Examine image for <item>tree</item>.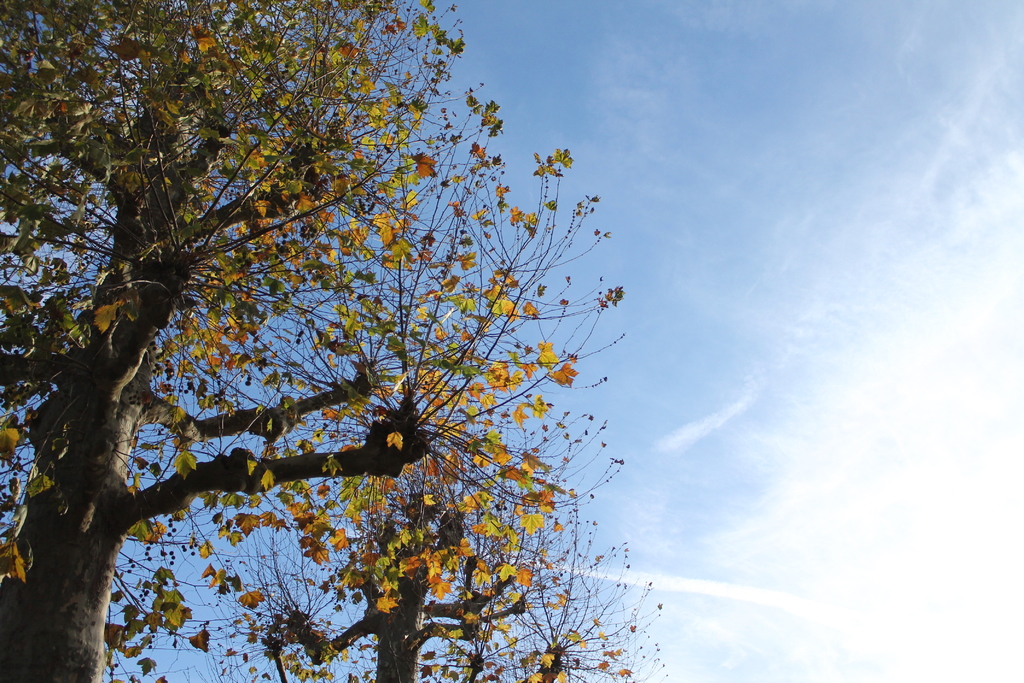
Examination result: bbox(4, 0, 685, 682).
